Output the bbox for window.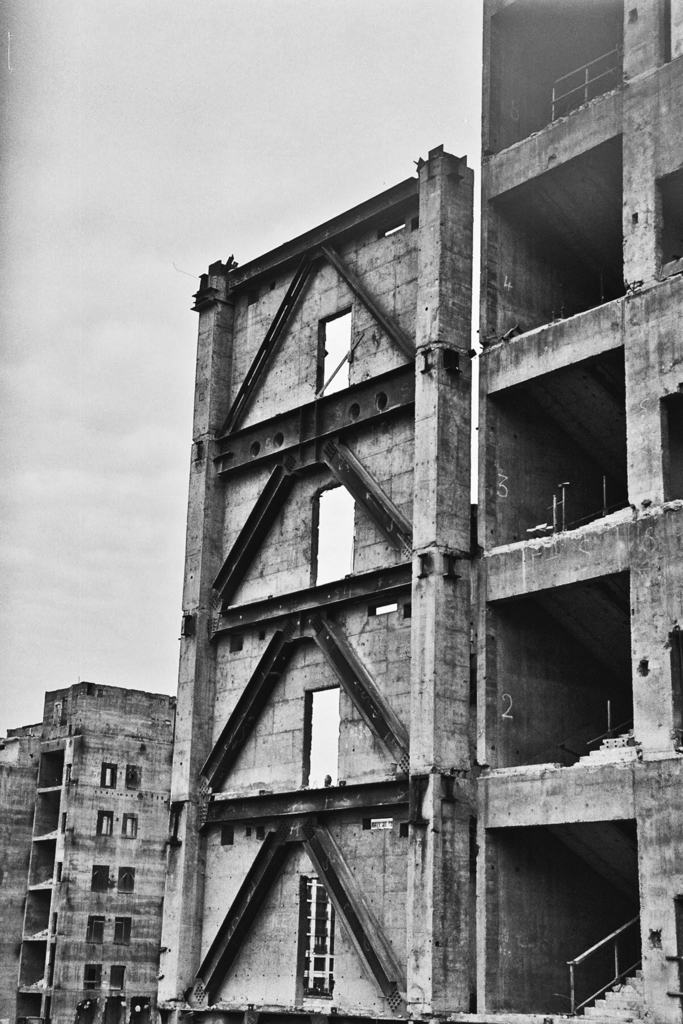
(84,961,103,989).
